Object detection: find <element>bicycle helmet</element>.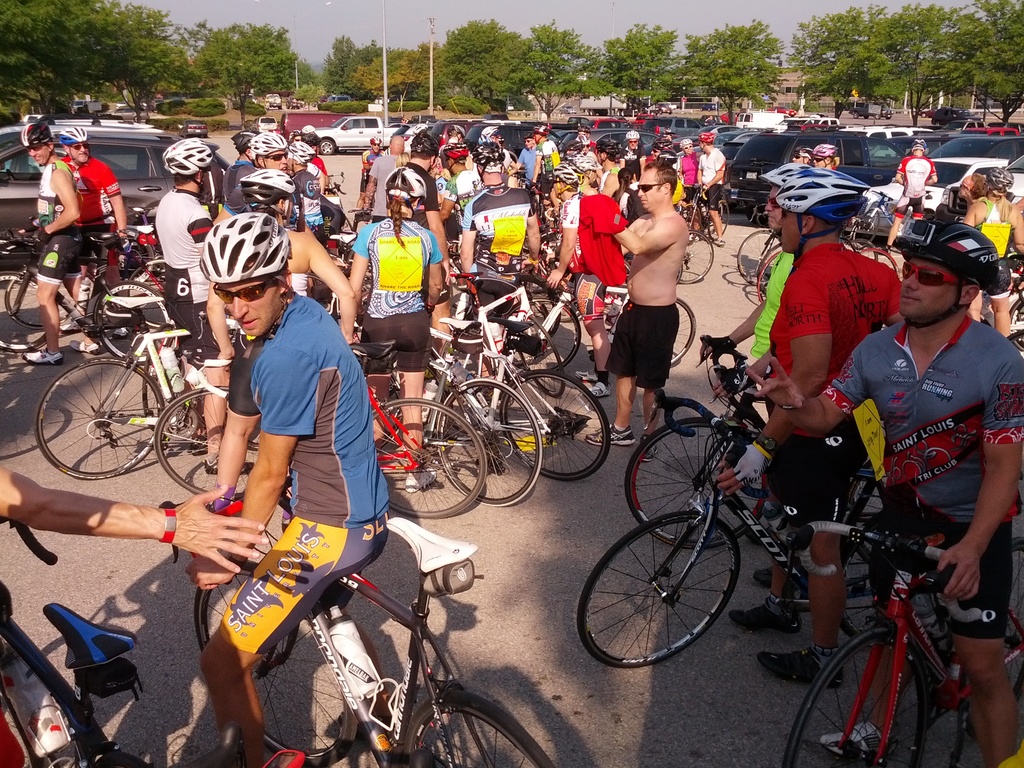
383 163 429 217.
